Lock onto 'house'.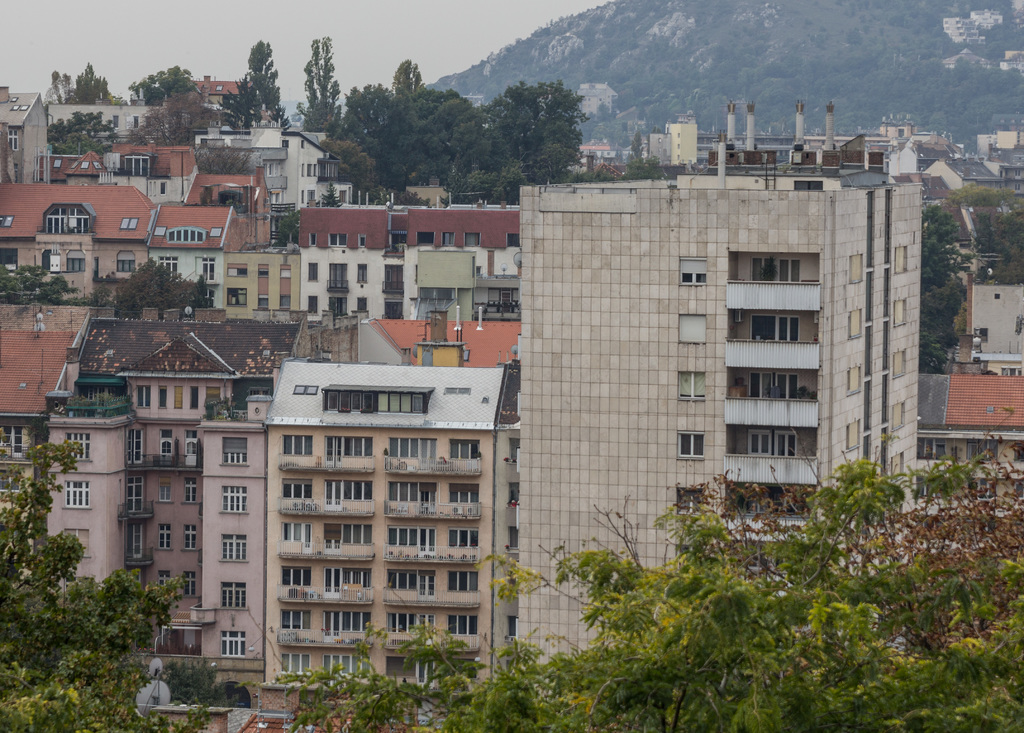
Locked: 215/234/301/325.
